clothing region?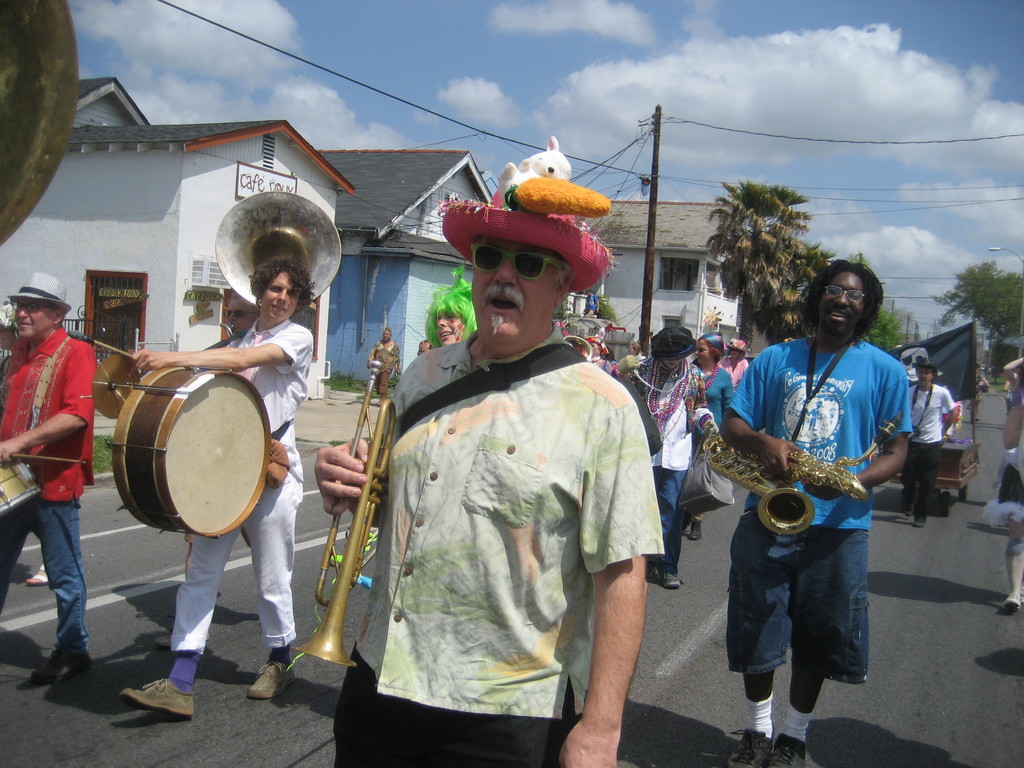
detection(911, 383, 963, 446)
